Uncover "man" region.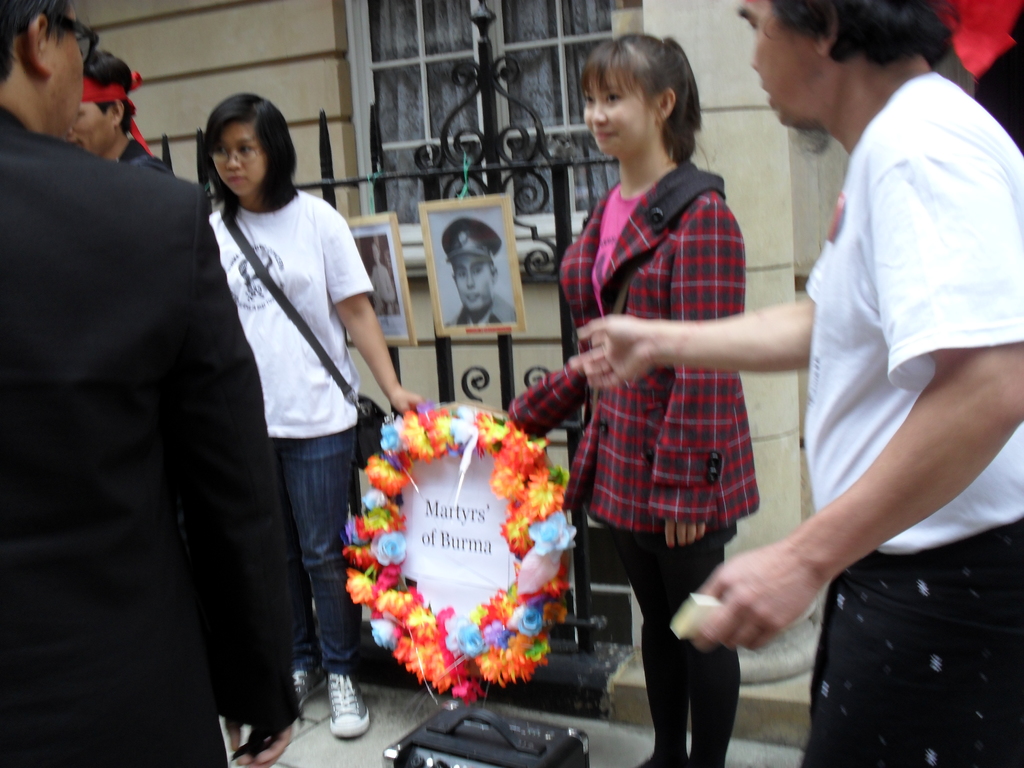
Uncovered: 16, 35, 285, 740.
